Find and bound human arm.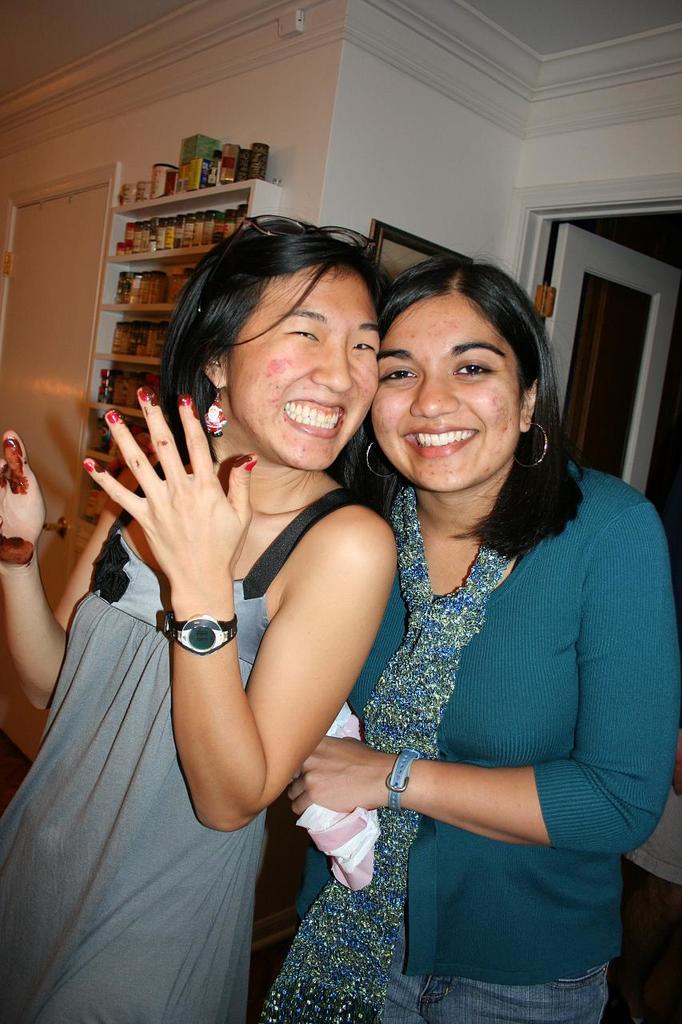
Bound: BBox(0, 430, 139, 709).
